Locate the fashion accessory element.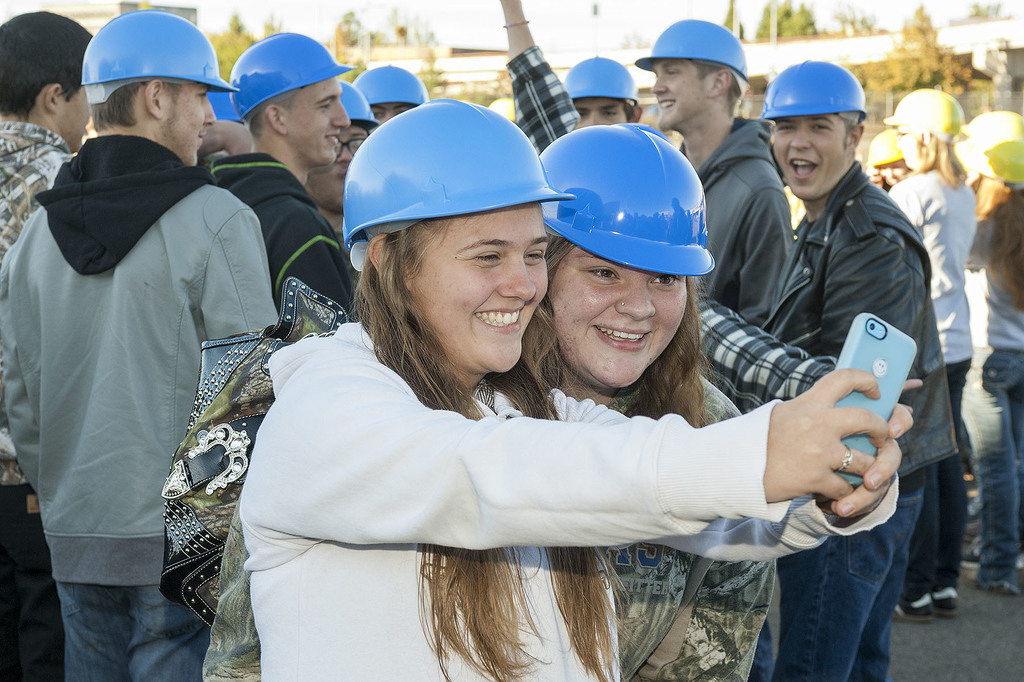
Element bbox: detection(838, 442, 854, 476).
